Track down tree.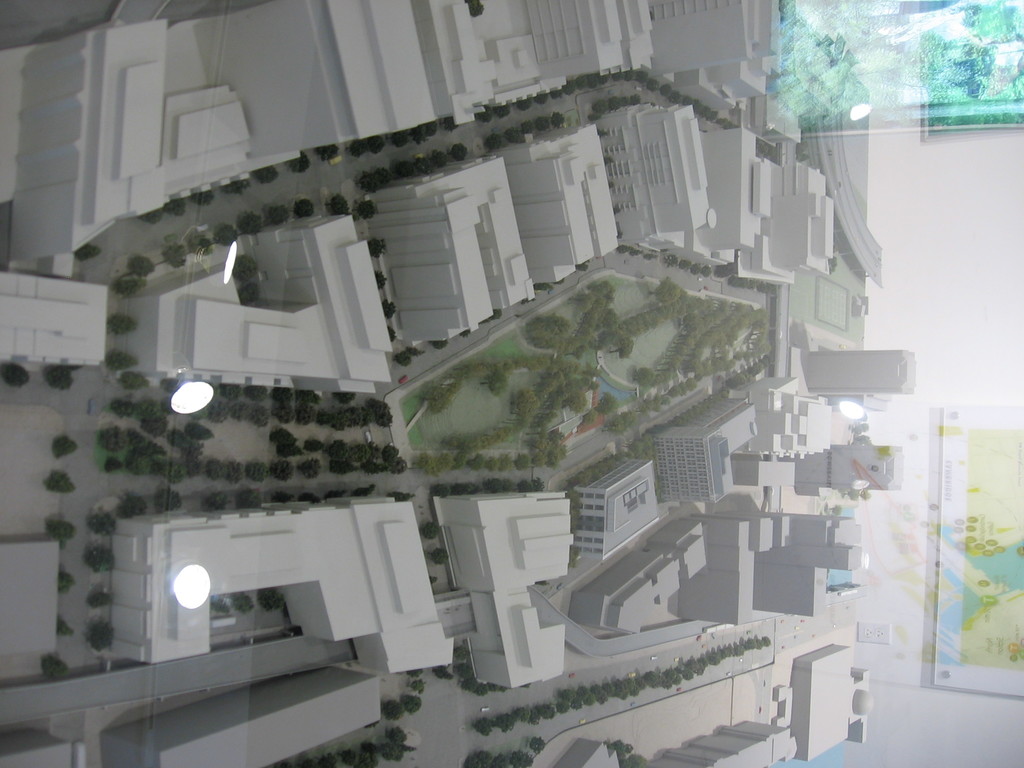
Tracked to select_region(315, 143, 340, 163).
